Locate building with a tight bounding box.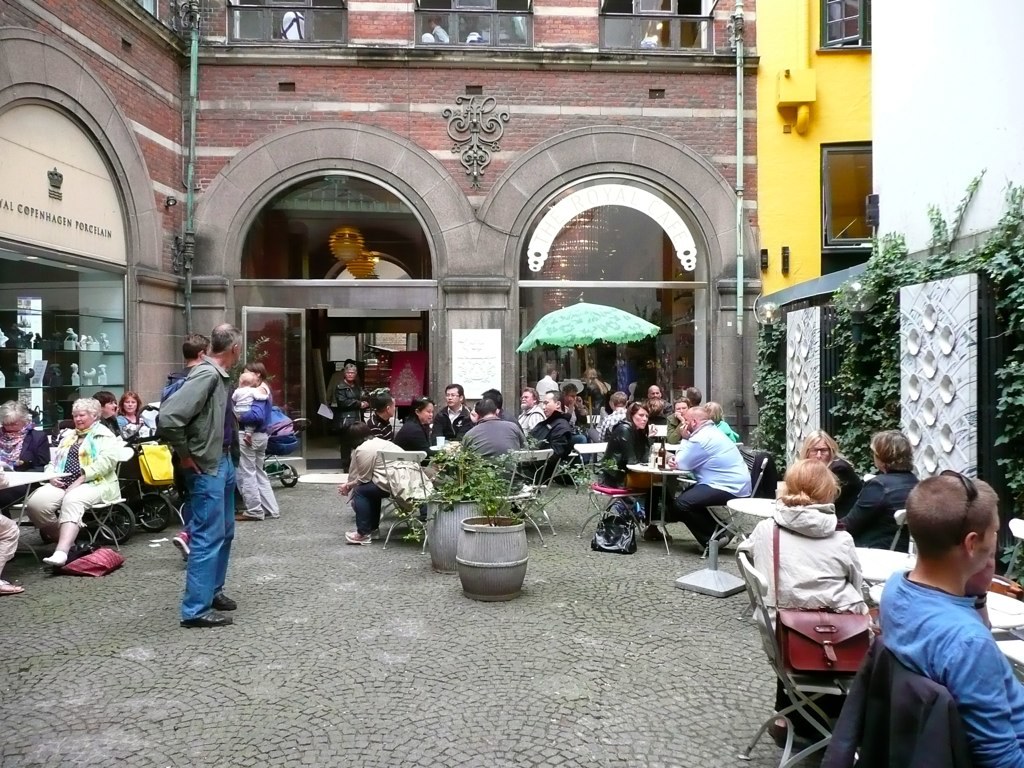
x1=756 y1=0 x2=874 y2=278.
